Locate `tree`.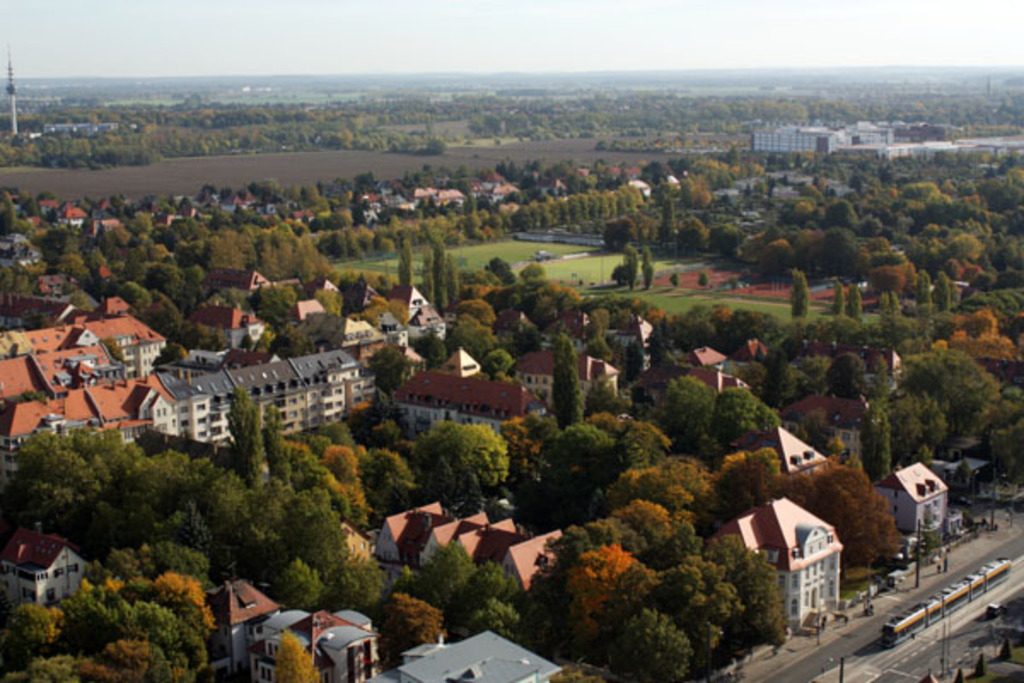
Bounding box: box(270, 632, 314, 681).
